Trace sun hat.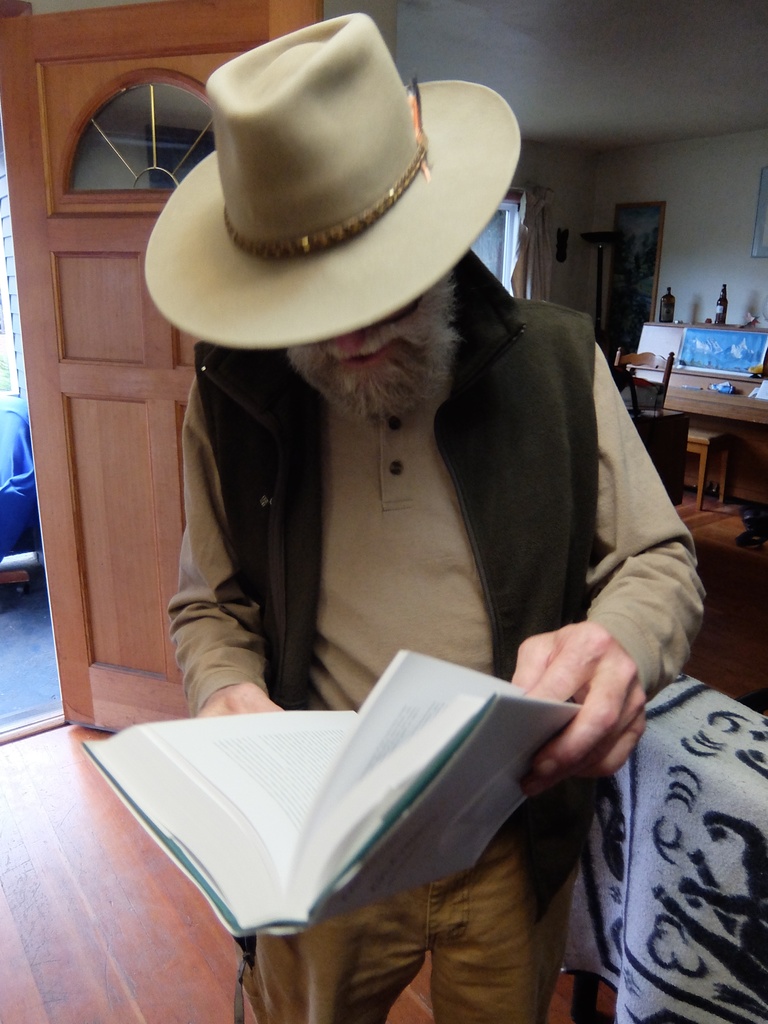
Traced to pyautogui.locateOnScreen(135, 9, 529, 357).
